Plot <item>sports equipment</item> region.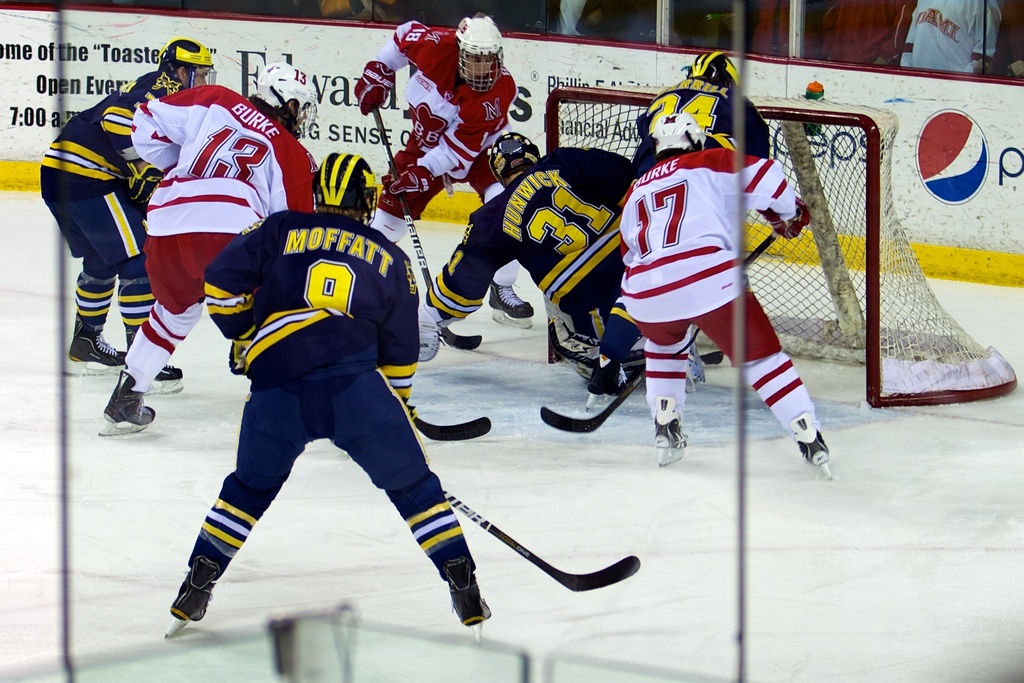
Plotted at {"x1": 442, "y1": 487, "x2": 640, "y2": 592}.
